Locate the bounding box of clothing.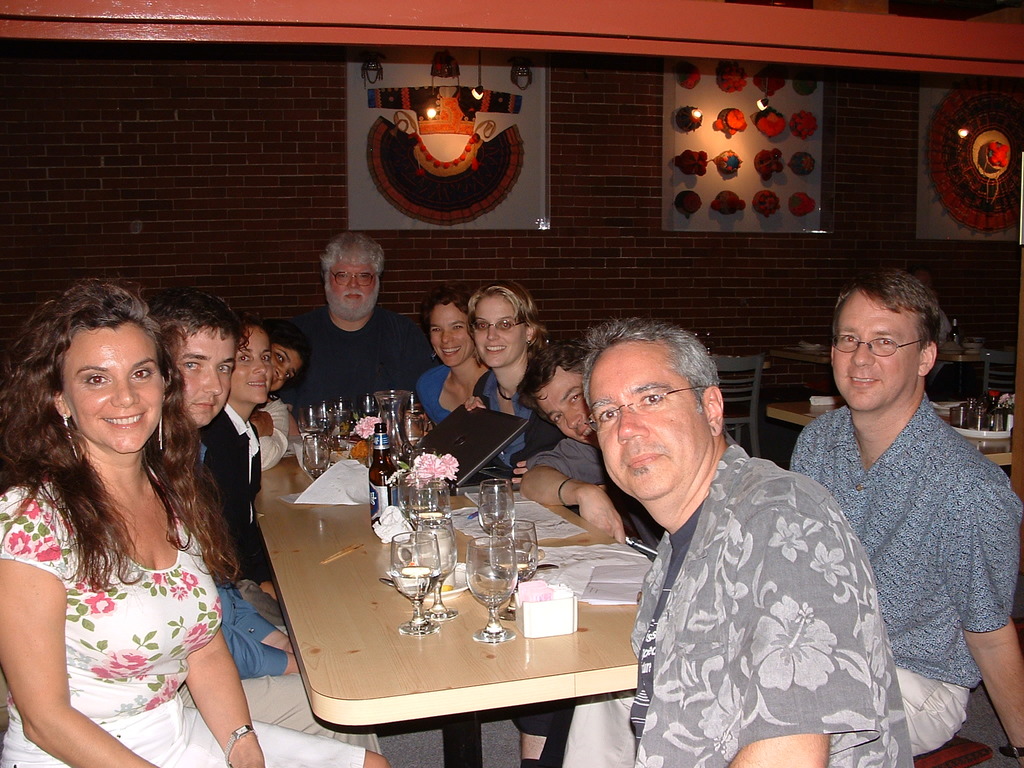
Bounding box: x1=270, y1=305, x2=446, y2=430.
